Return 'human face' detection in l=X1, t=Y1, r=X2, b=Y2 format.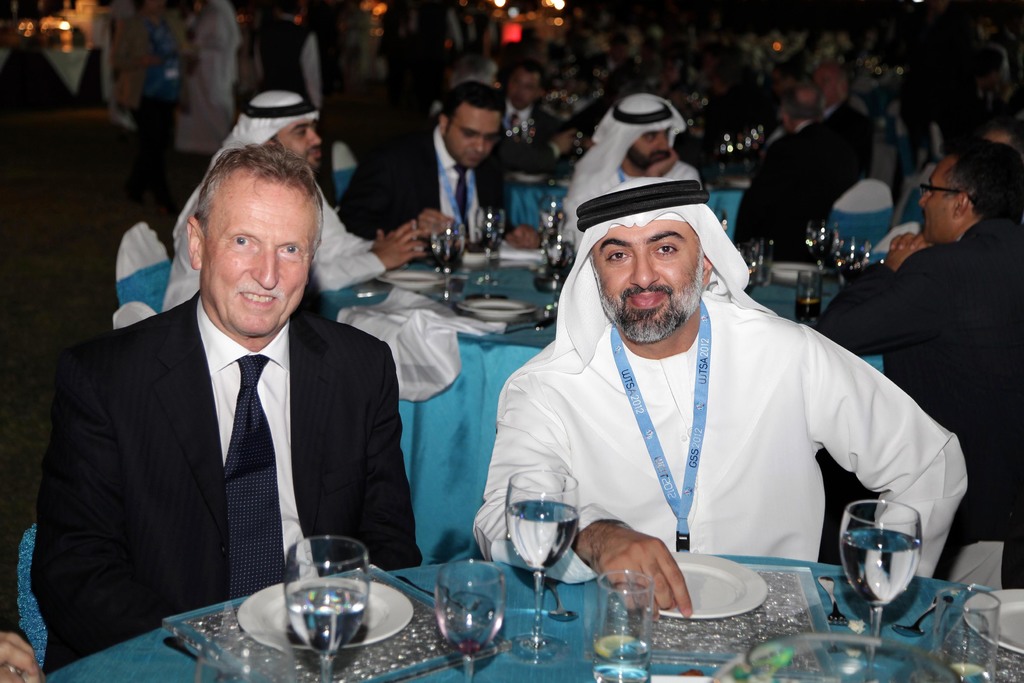
l=630, t=124, r=672, b=167.
